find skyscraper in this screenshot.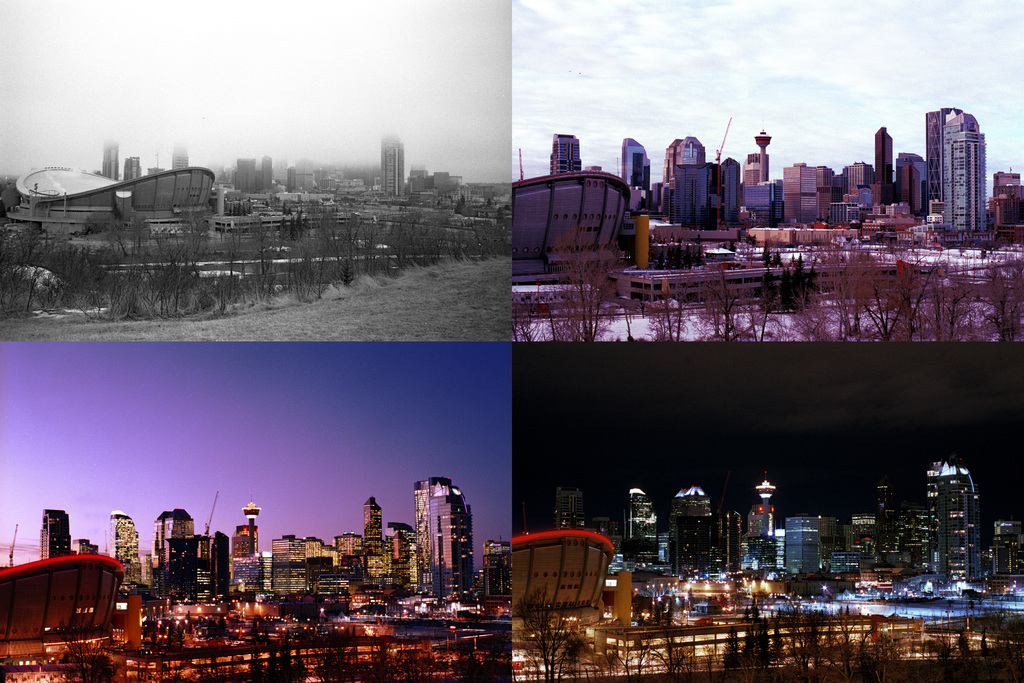
The bounding box for skyscraper is BBox(537, 128, 582, 184).
